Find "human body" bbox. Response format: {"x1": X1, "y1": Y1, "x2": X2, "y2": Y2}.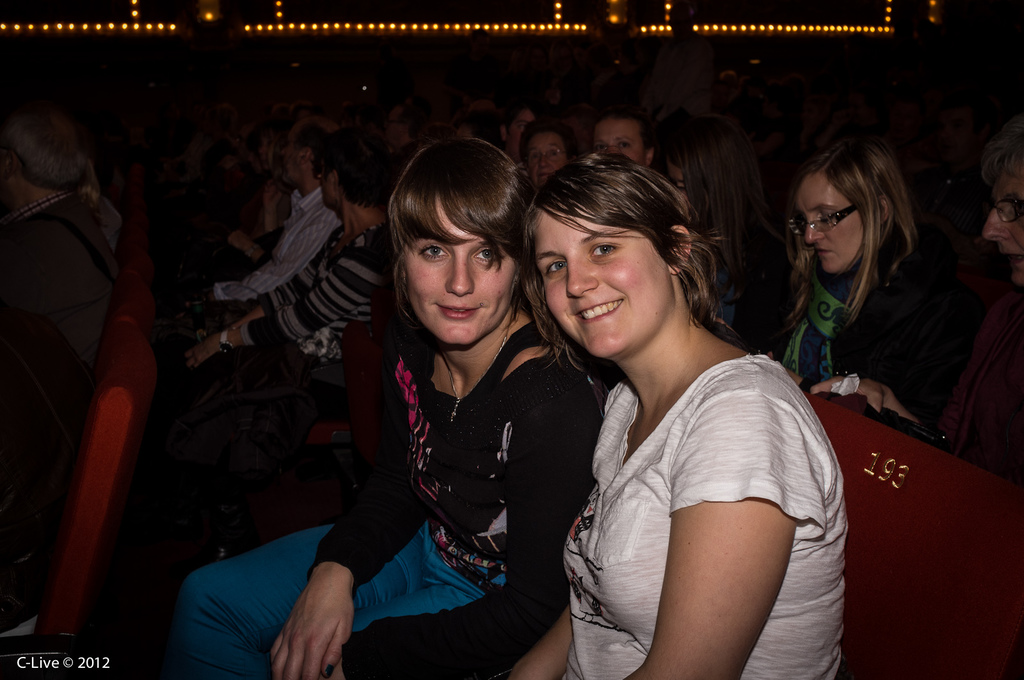
{"x1": 172, "y1": 127, "x2": 525, "y2": 679}.
